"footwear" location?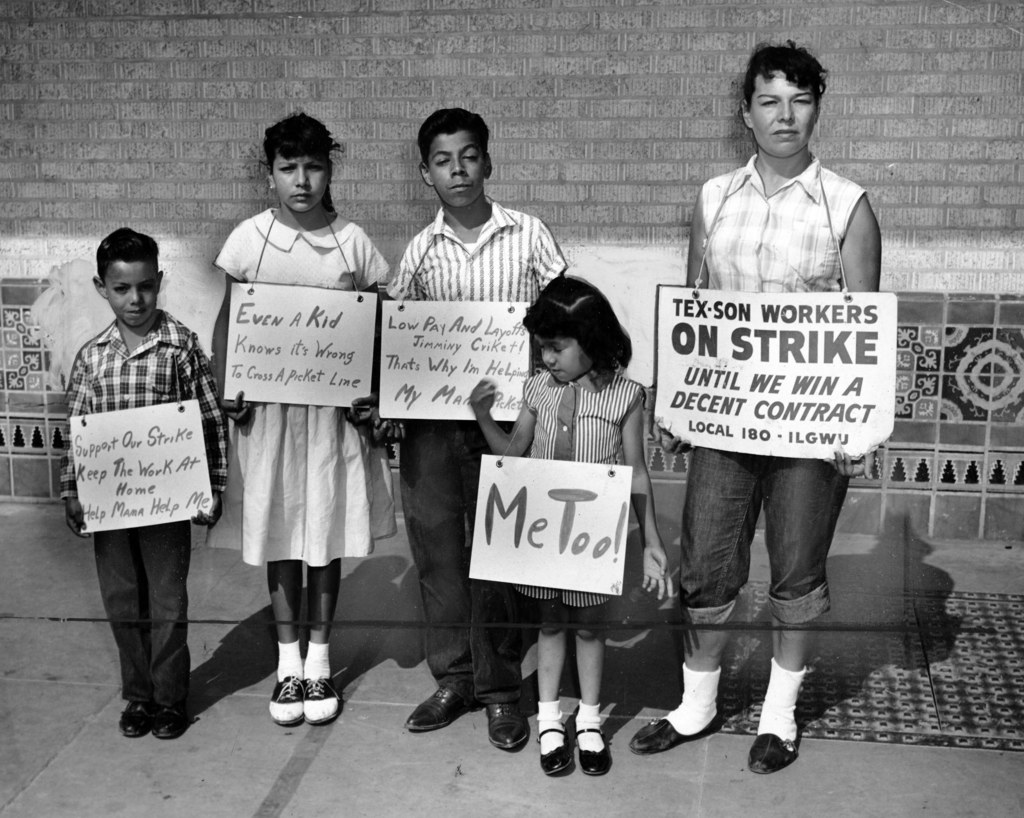
[764,735,793,773]
